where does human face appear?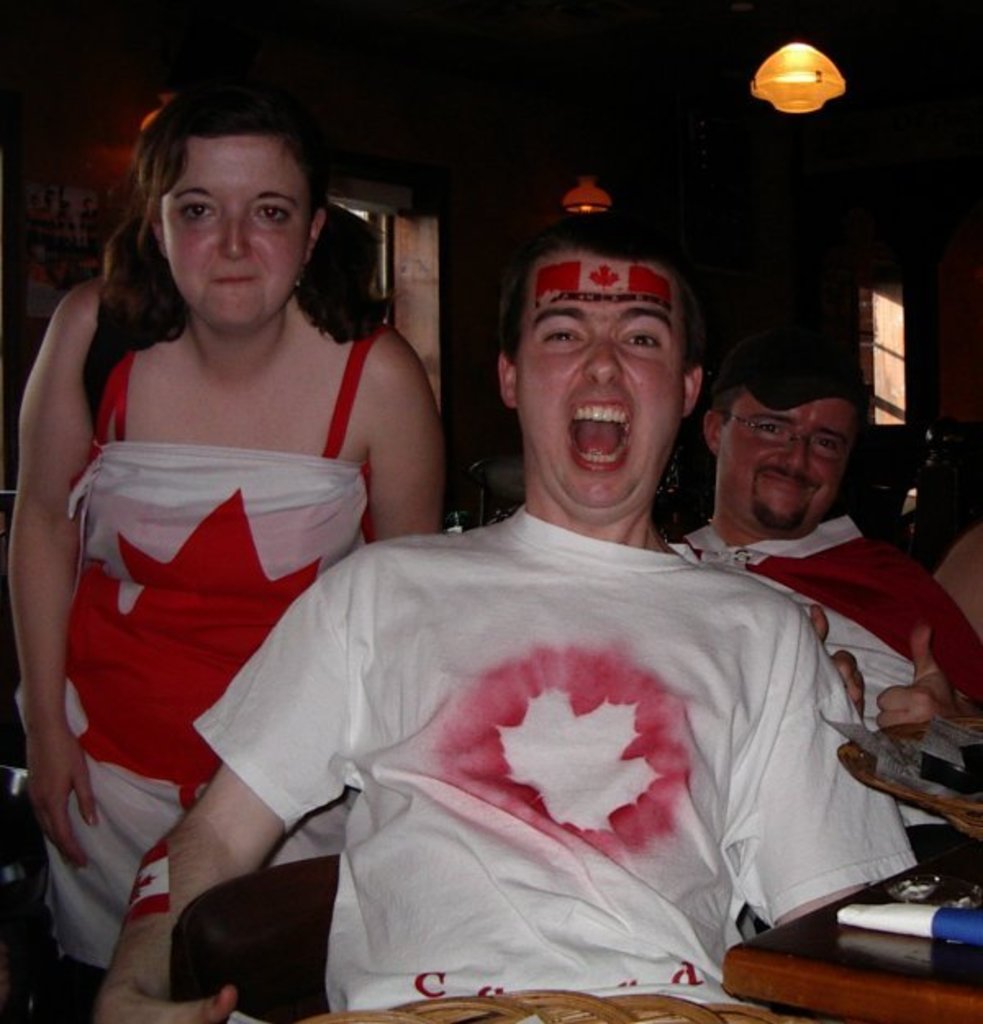
Appears at crop(162, 116, 306, 328).
